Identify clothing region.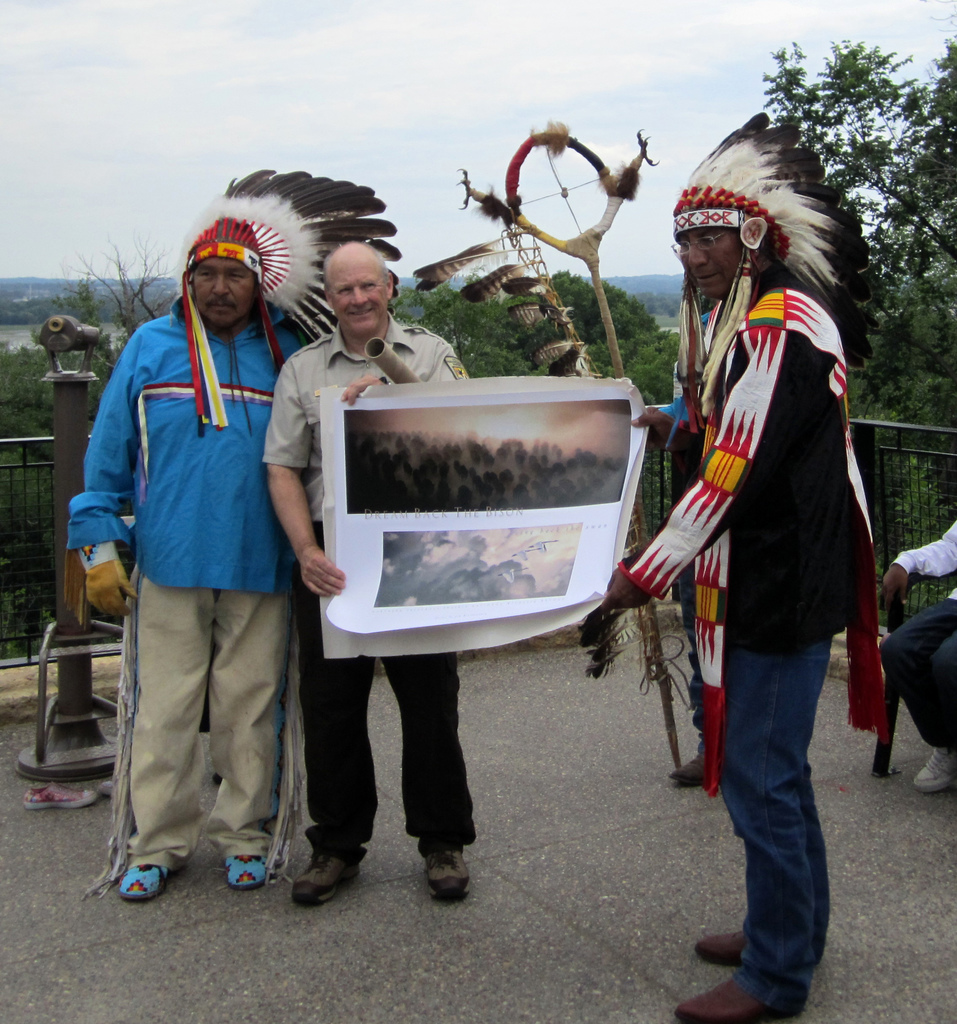
Region: select_region(261, 310, 470, 852).
